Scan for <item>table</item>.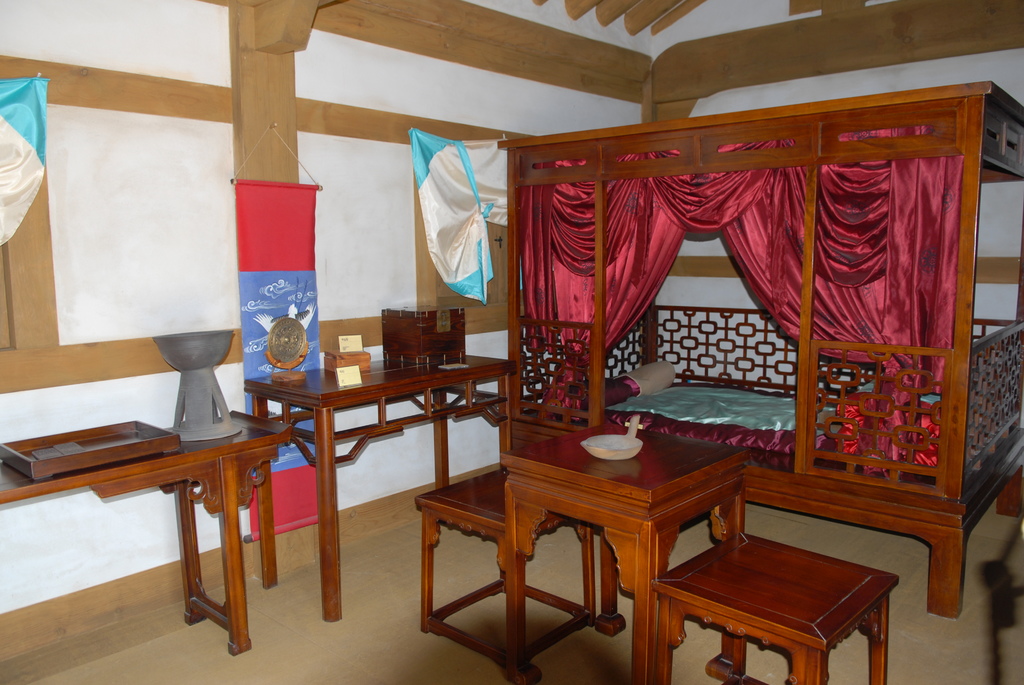
Scan result: <bbox>0, 404, 307, 673</bbox>.
